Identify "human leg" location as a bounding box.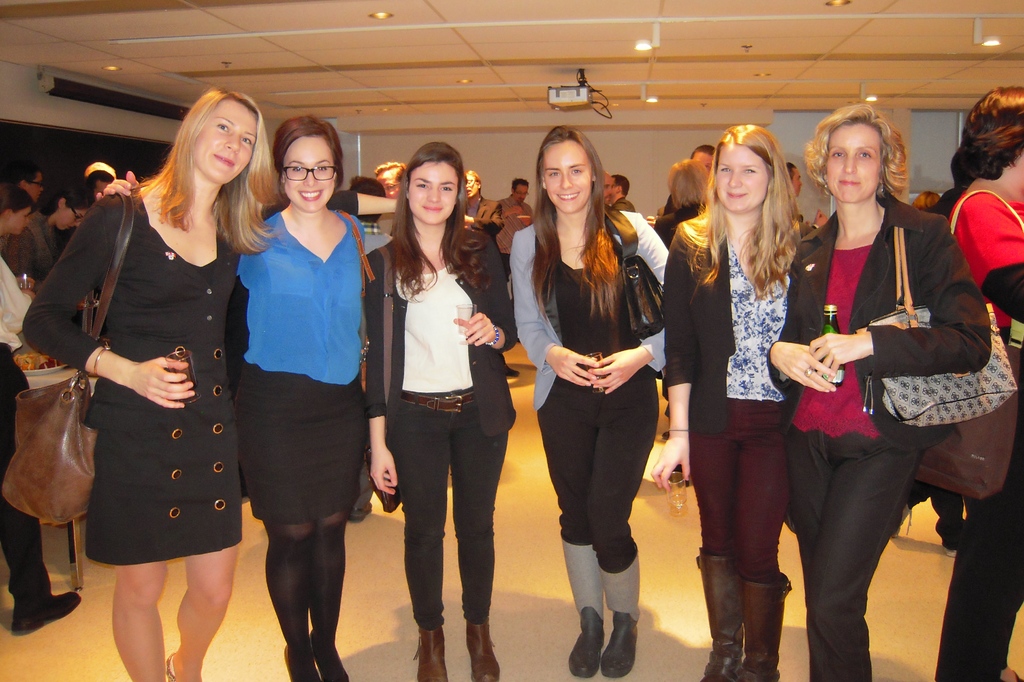
pyautogui.locateOnScreen(587, 364, 660, 674).
